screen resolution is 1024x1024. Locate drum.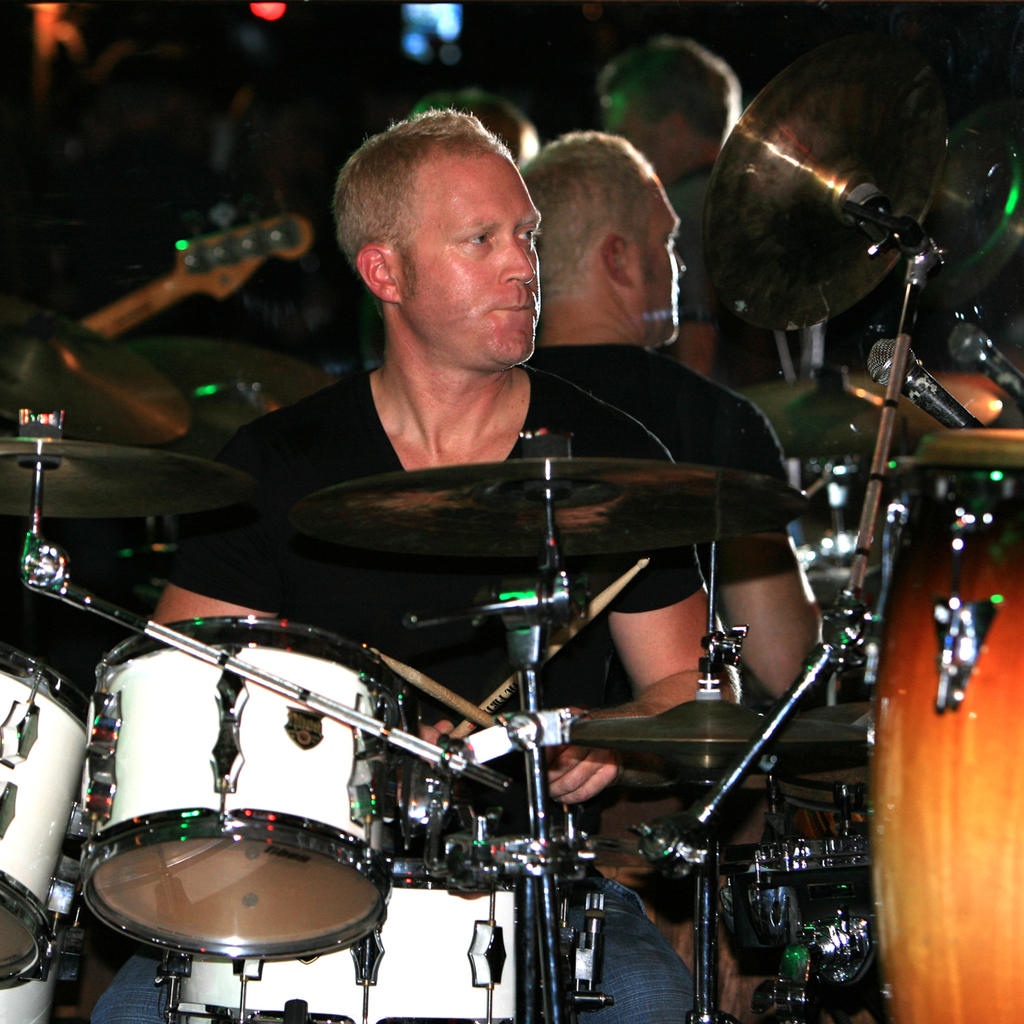
rect(0, 639, 93, 992).
